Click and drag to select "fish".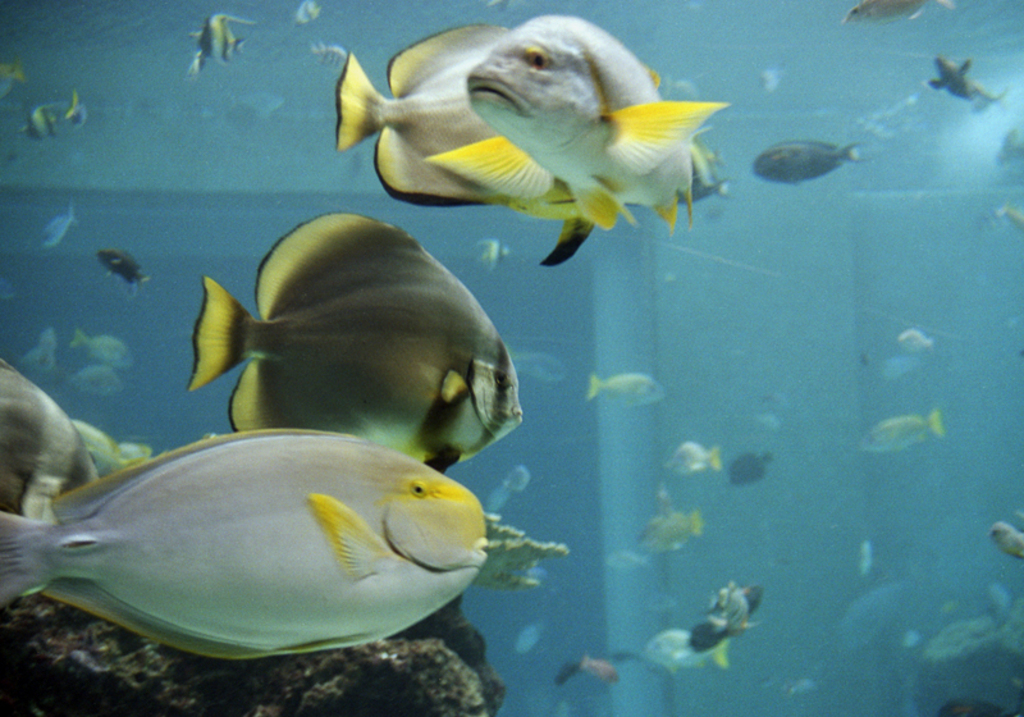
Selection: 23,325,68,374.
